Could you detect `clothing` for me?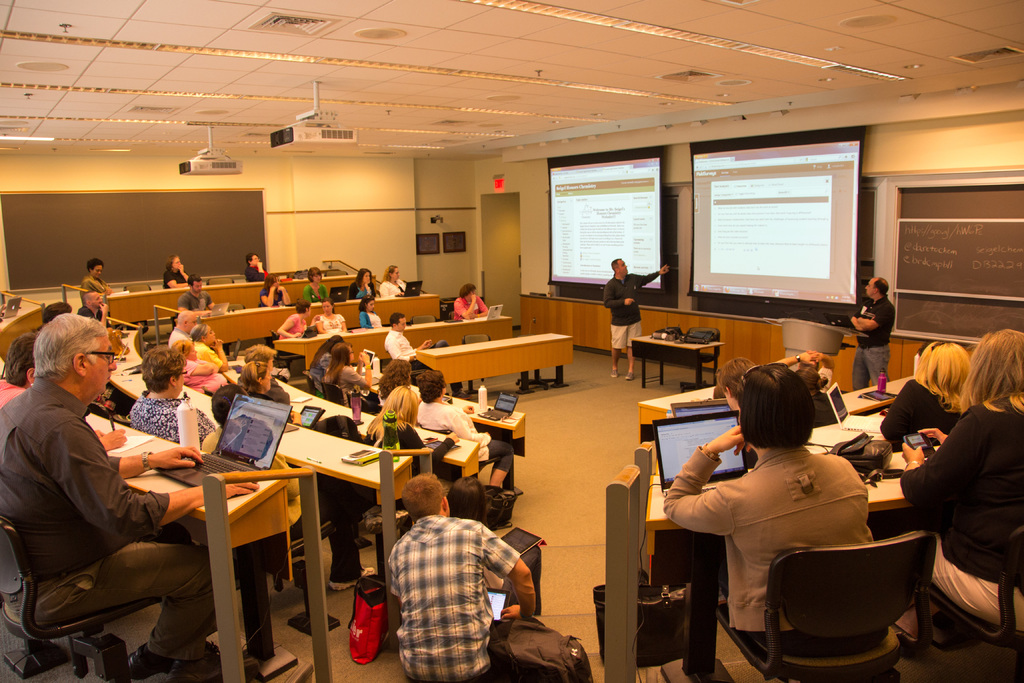
Detection result: [243,265,271,284].
